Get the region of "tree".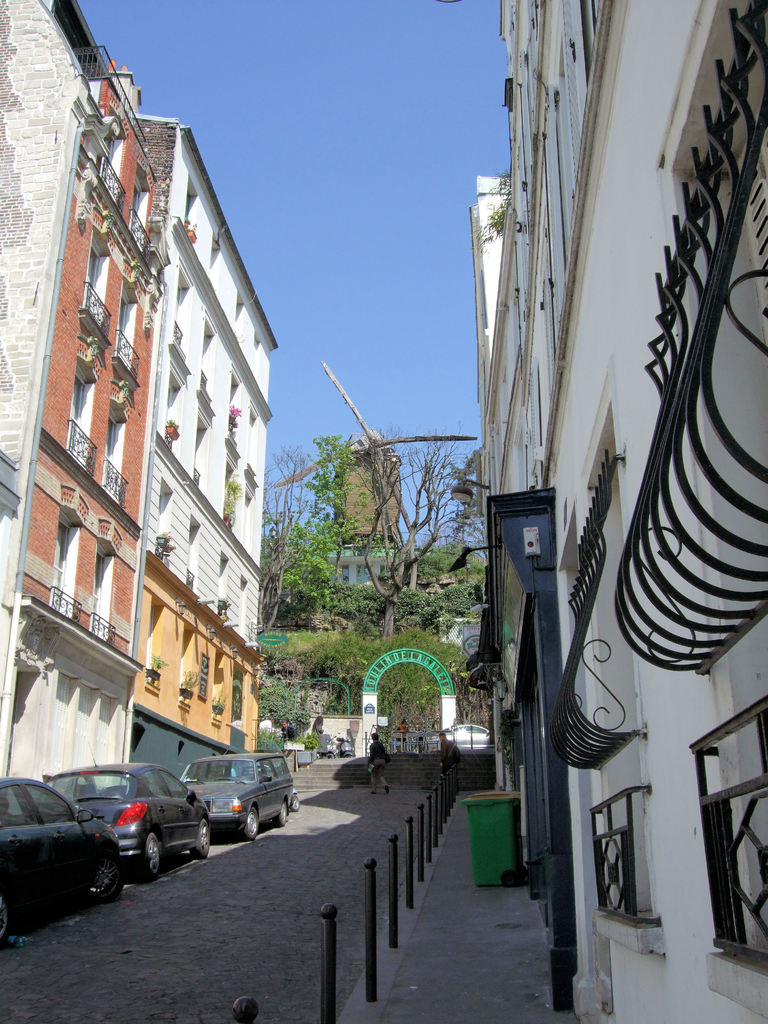
pyautogui.locateOnScreen(260, 447, 490, 698).
